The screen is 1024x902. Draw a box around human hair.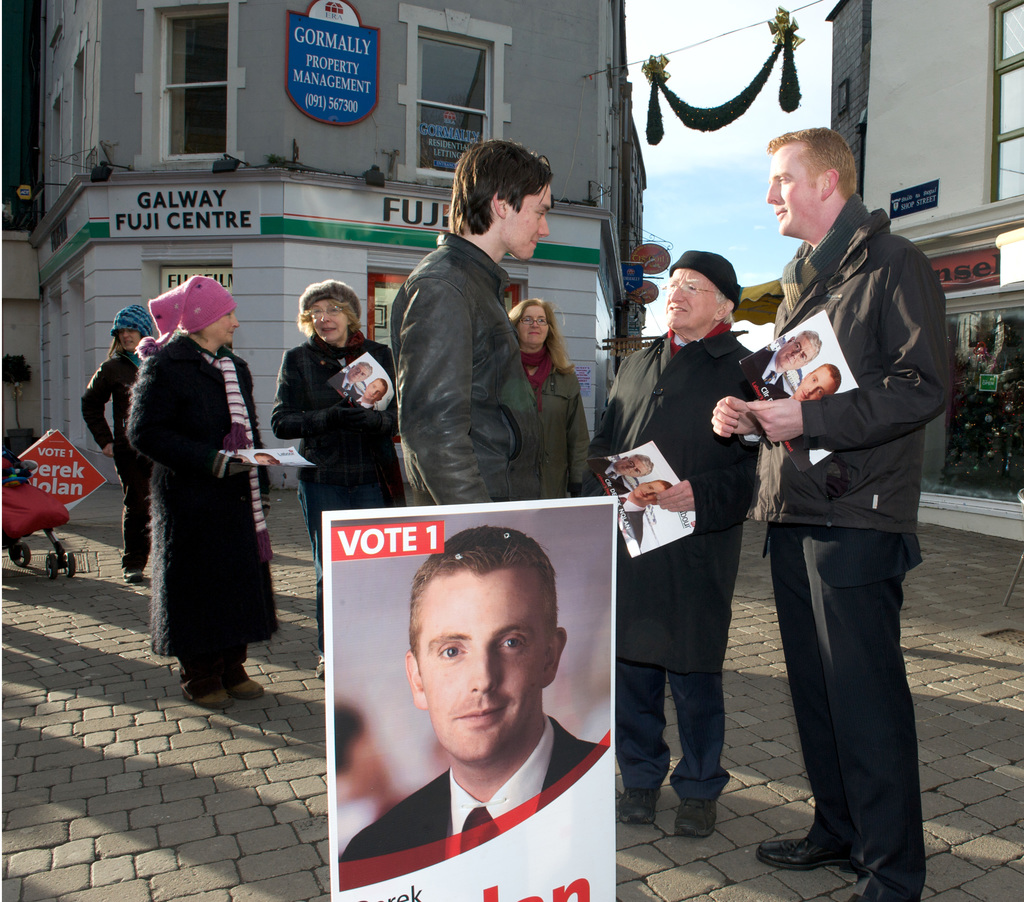
crop(714, 282, 735, 326).
